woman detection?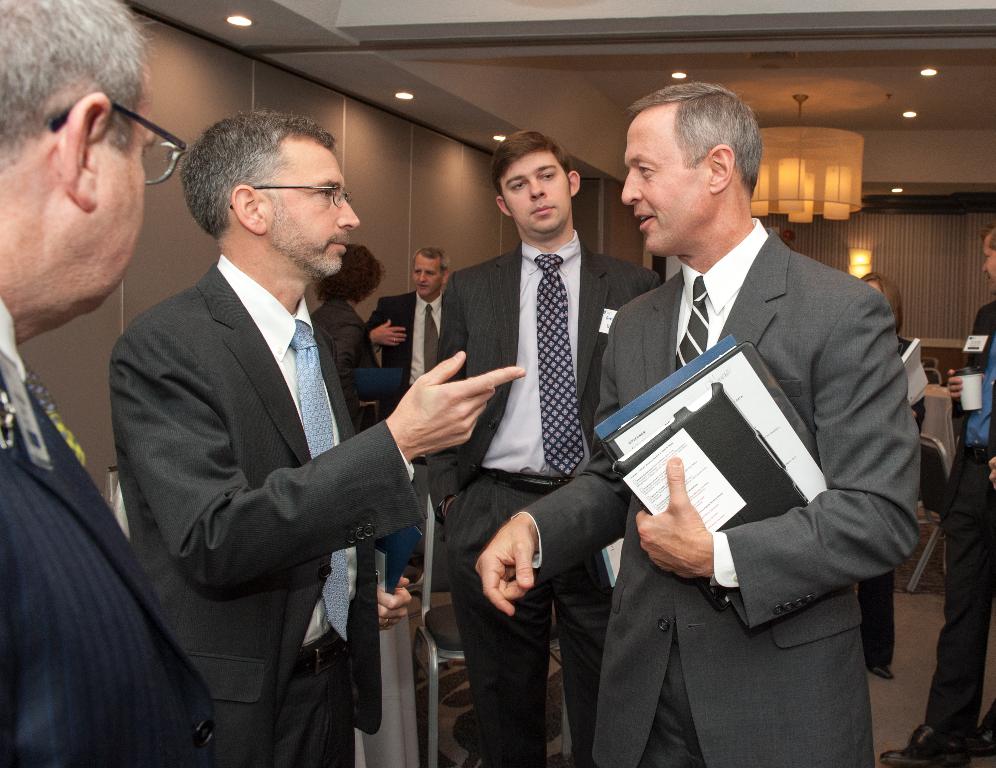
298 237 387 457
